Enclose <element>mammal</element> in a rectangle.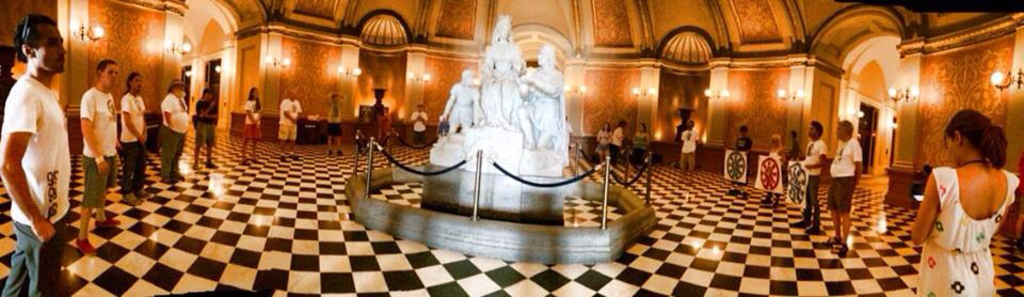
pyautogui.locateOnScreen(914, 109, 1013, 295).
